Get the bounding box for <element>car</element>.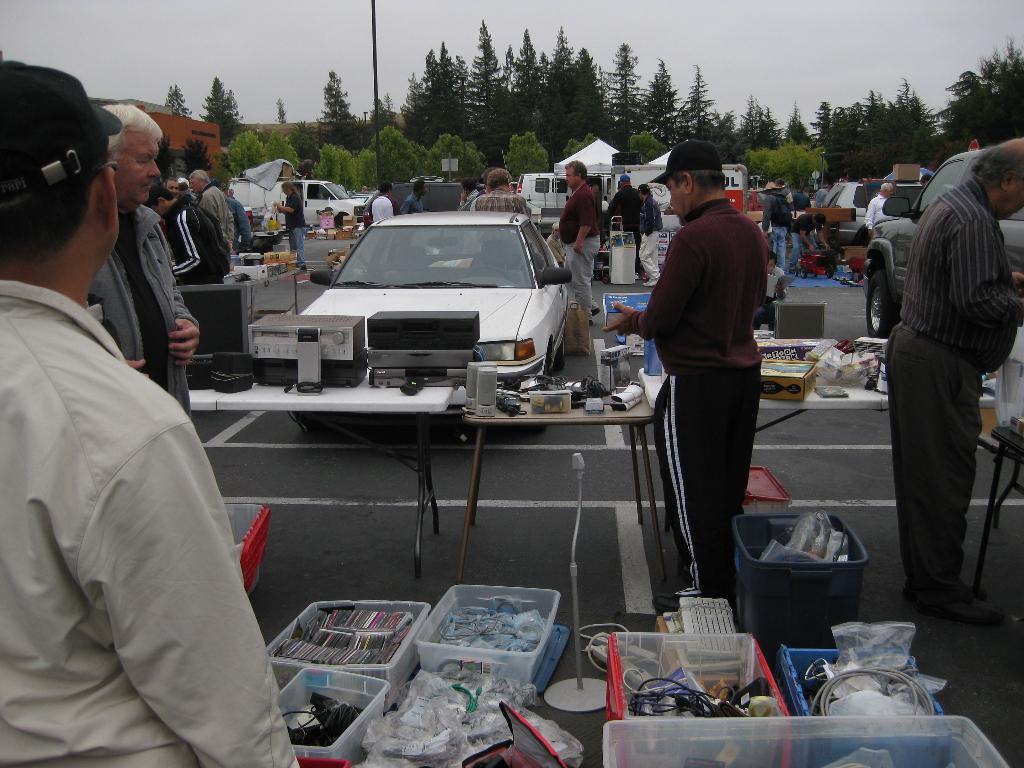
left=301, top=207, right=575, bottom=375.
